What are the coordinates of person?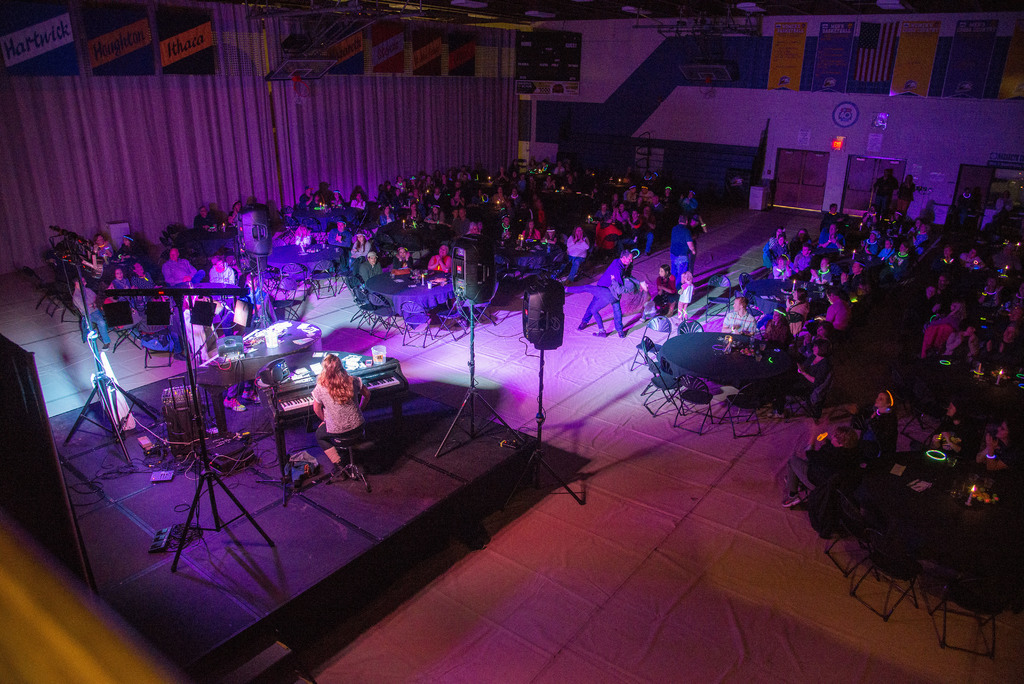
[934, 278, 954, 303].
